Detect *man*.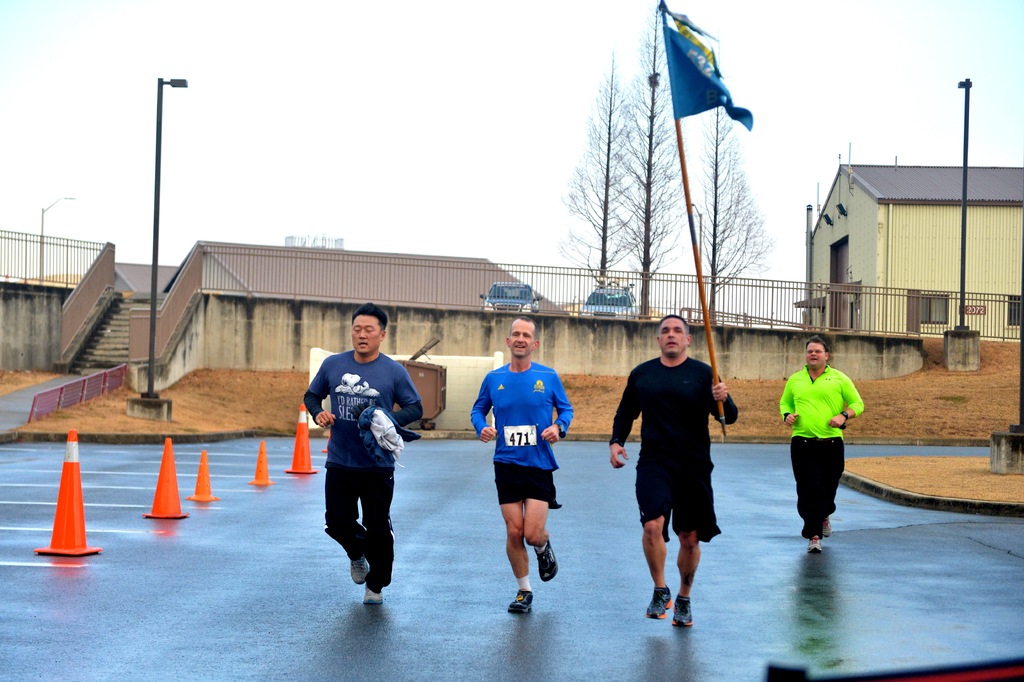
Detected at (776,340,860,547).
